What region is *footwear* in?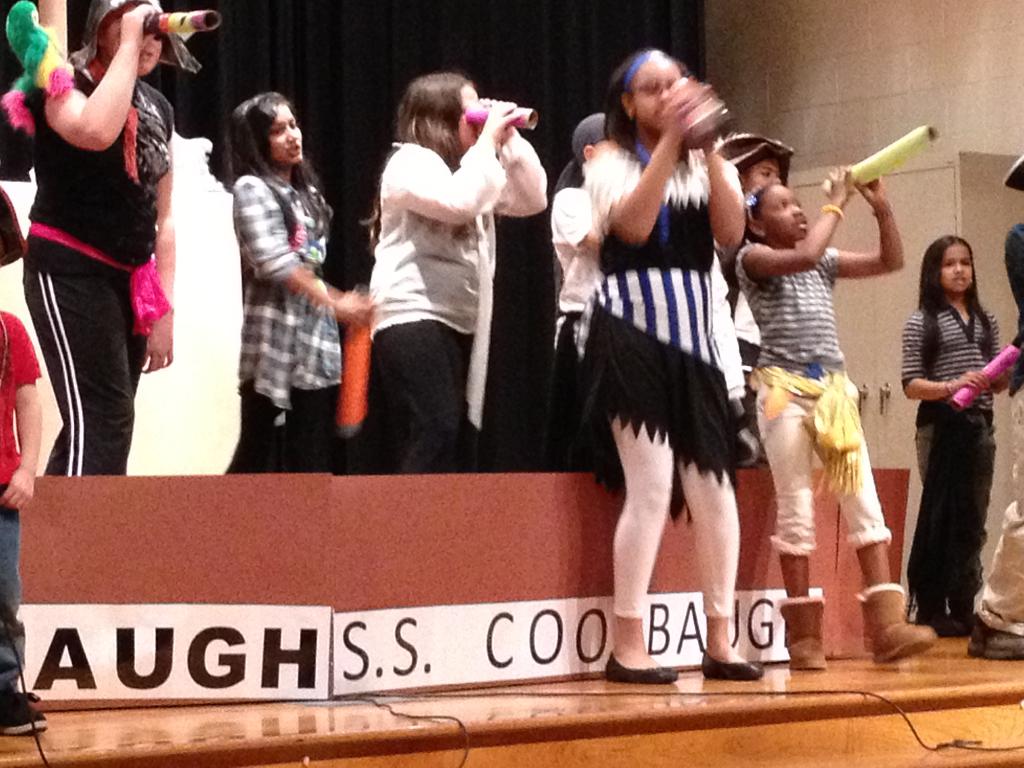
x1=856 y1=582 x2=936 y2=662.
